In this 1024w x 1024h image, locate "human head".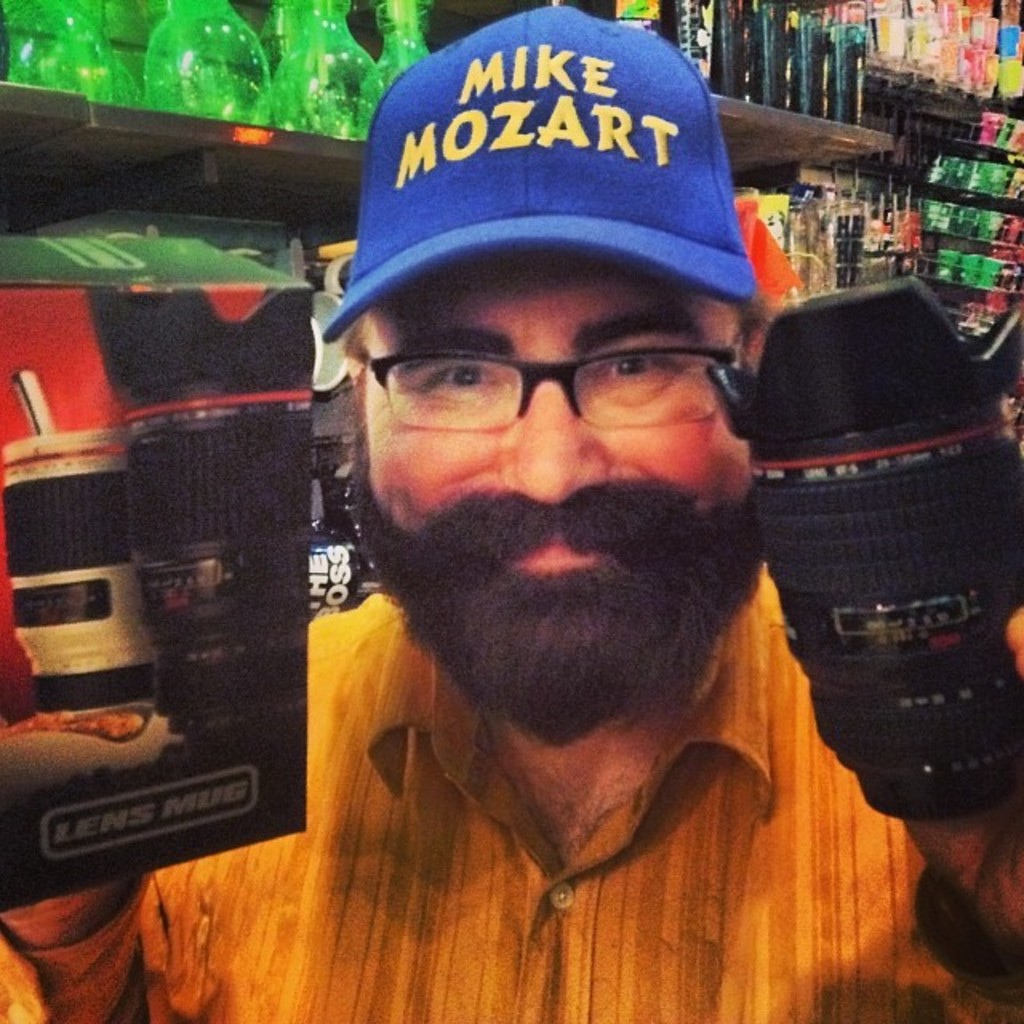
Bounding box: <bbox>296, 8, 814, 627</bbox>.
